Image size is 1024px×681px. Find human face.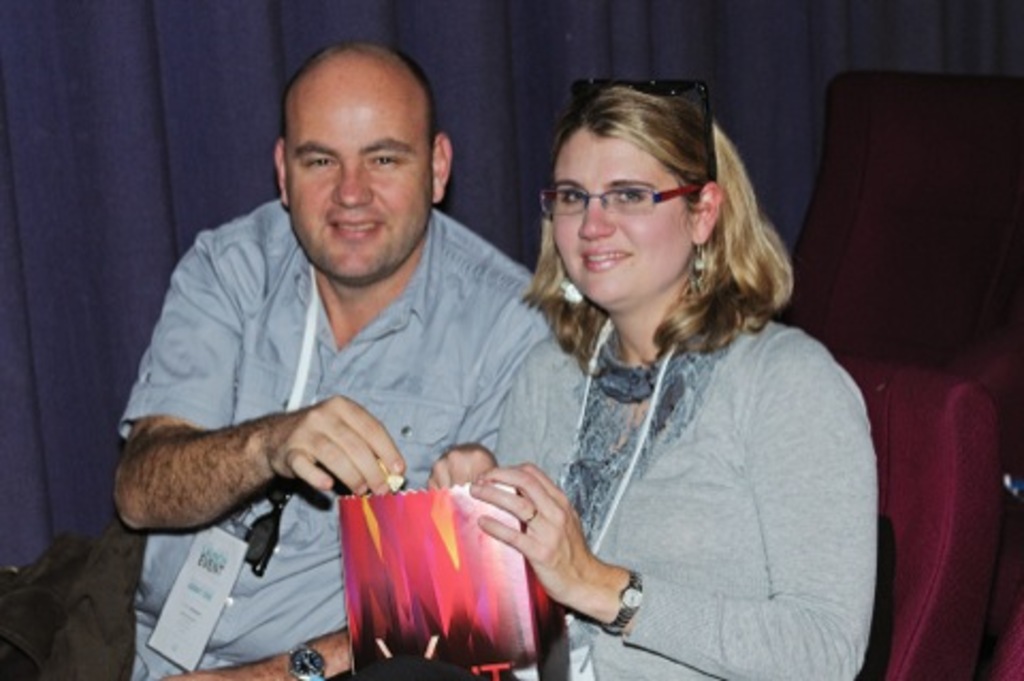
l=555, t=126, r=693, b=301.
